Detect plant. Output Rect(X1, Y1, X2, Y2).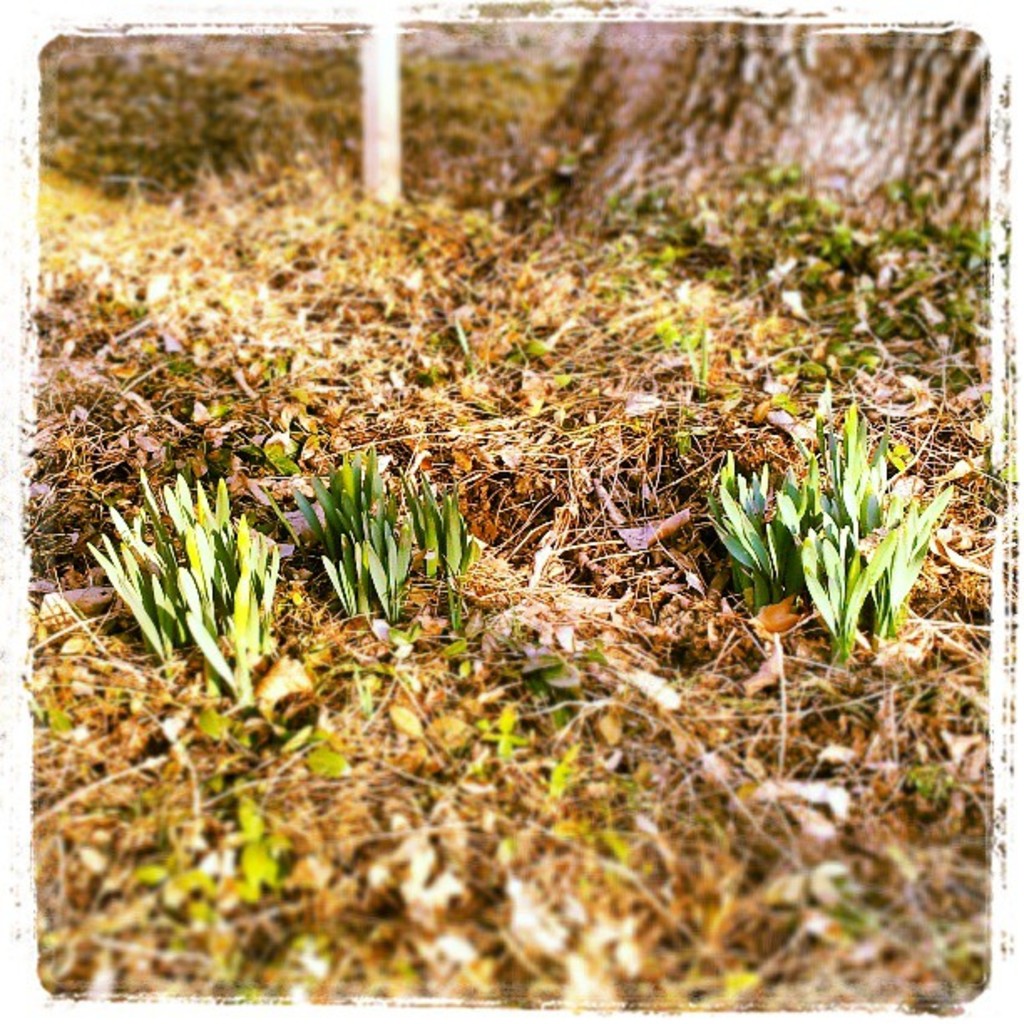
Rect(693, 405, 977, 656).
